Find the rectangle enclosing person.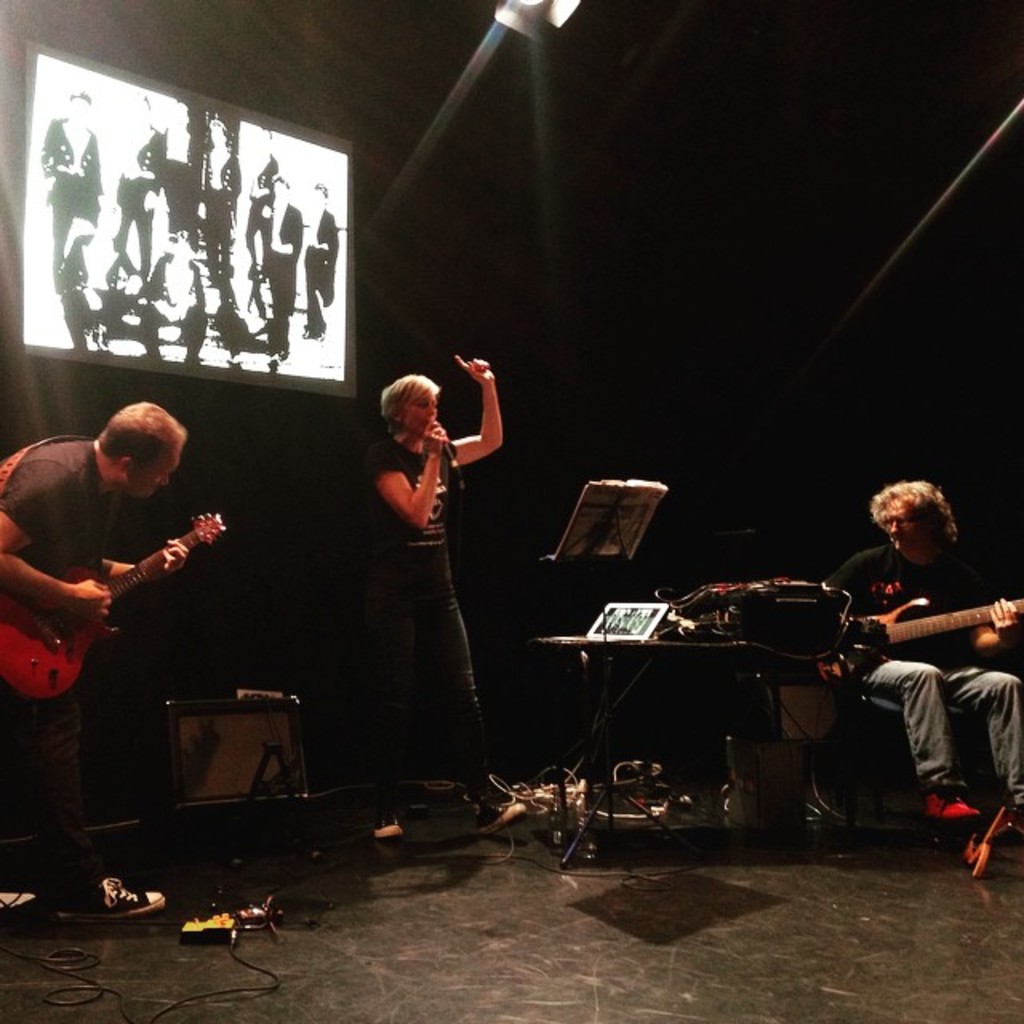
{"x1": 366, "y1": 350, "x2": 533, "y2": 838}.
